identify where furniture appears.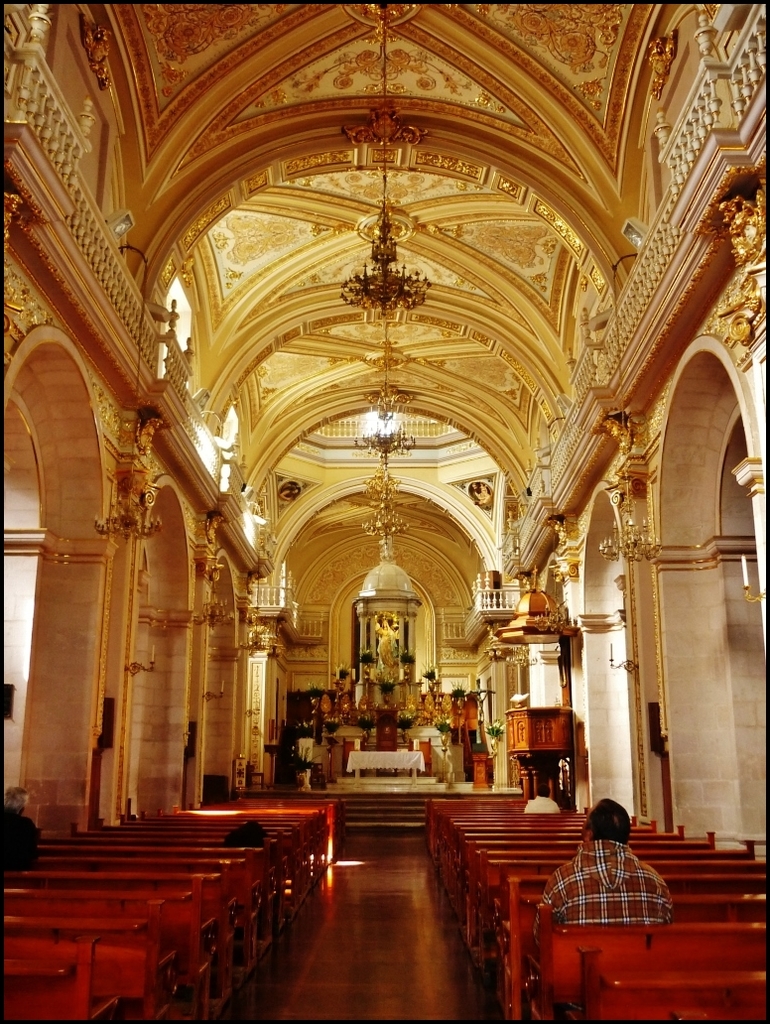
Appears at 471,754,490,790.
